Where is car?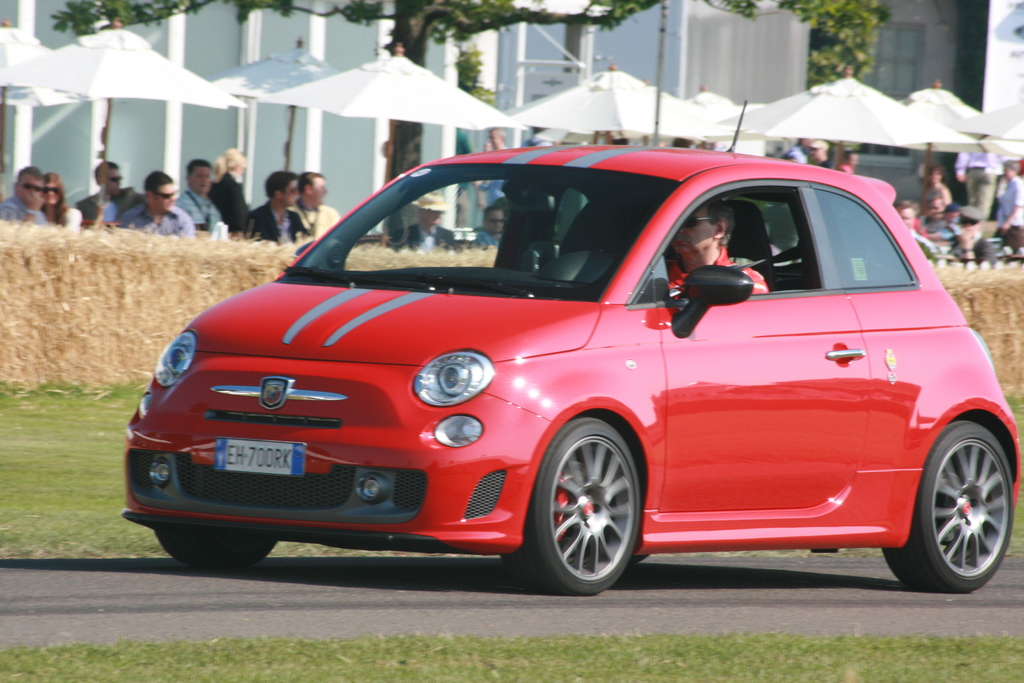
(left=116, top=104, right=1021, bottom=600).
